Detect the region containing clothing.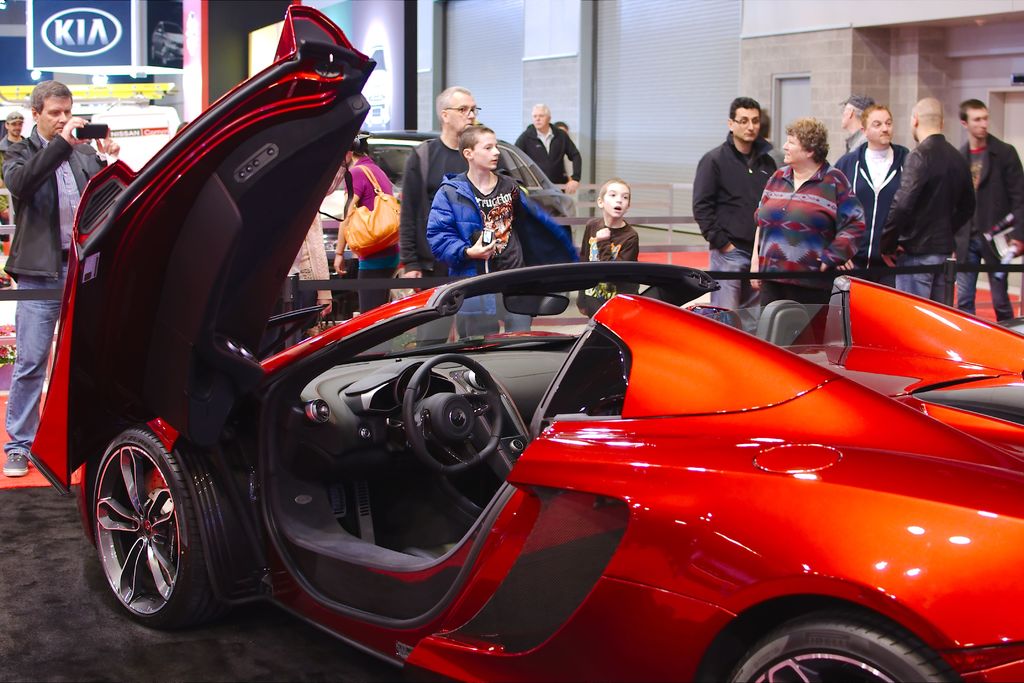
x1=750 y1=152 x2=880 y2=285.
